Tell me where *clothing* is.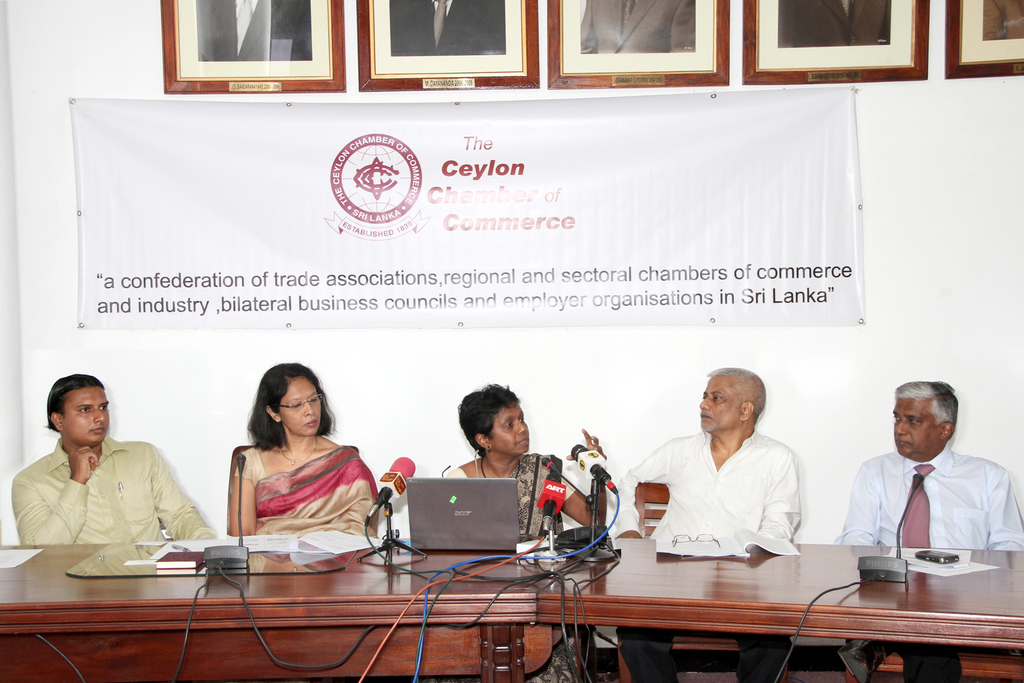
*clothing* is at bbox=(388, 0, 506, 58).
